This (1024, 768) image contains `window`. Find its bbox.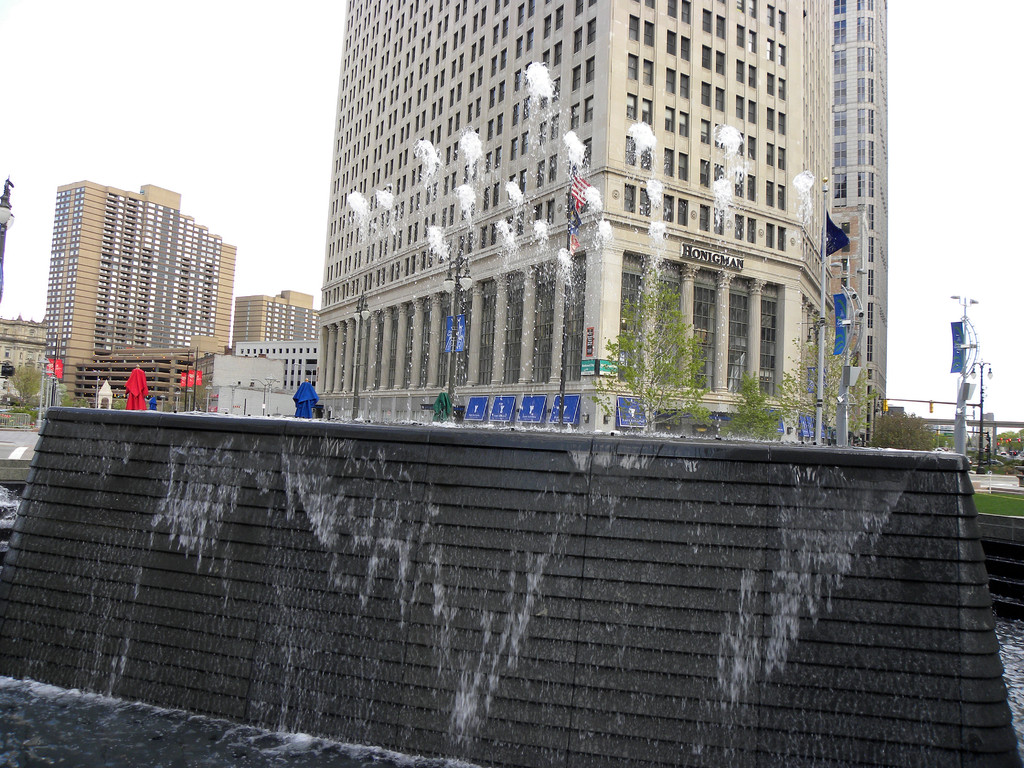
{"left": 643, "top": 57, "right": 655, "bottom": 86}.
